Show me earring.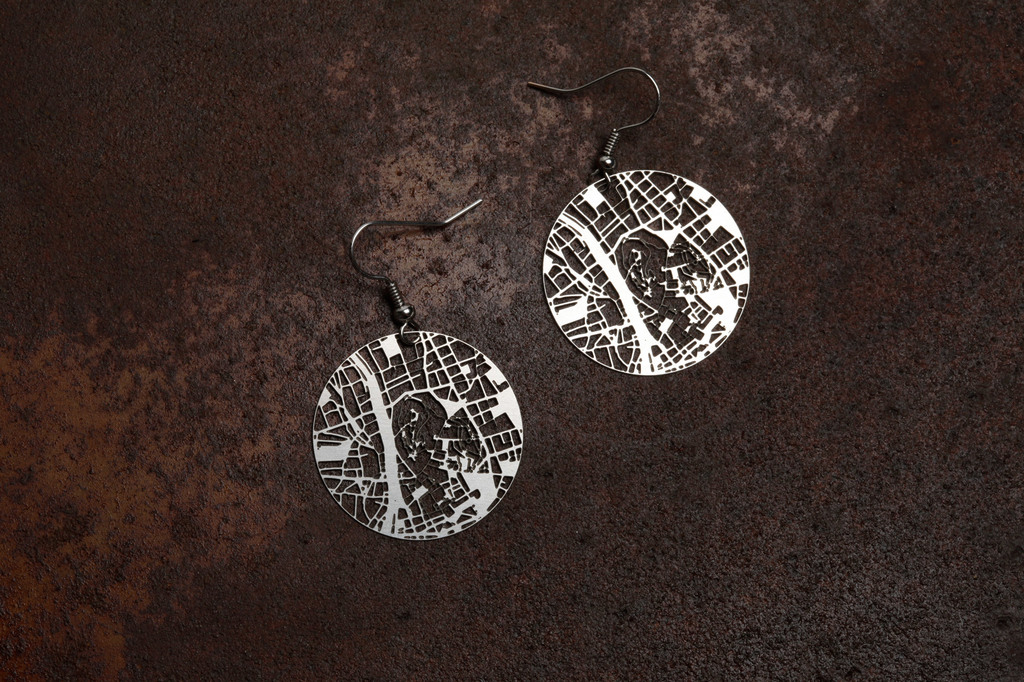
earring is here: [525,64,750,380].
